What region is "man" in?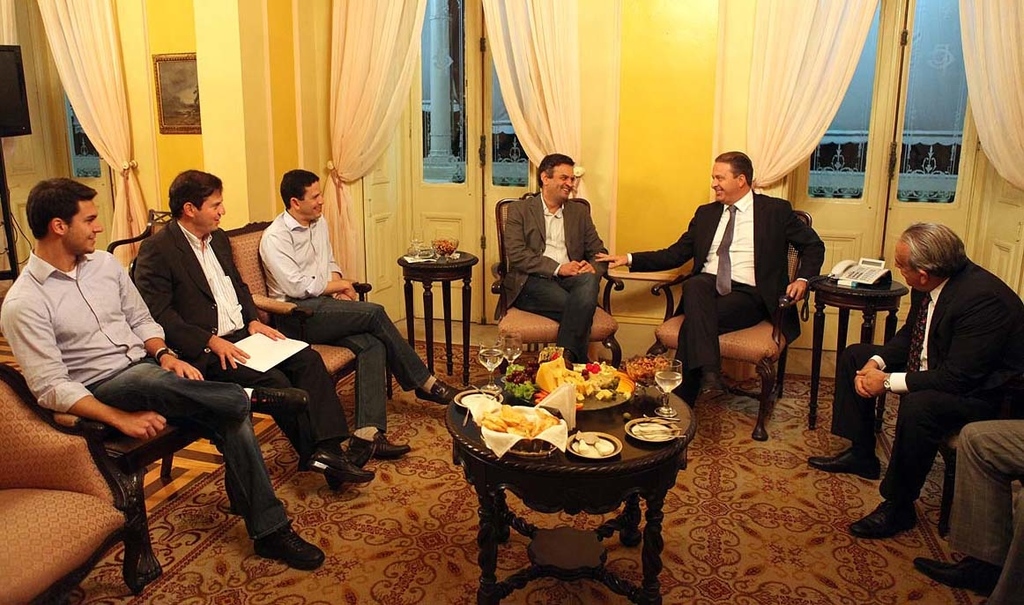
[left=921, top=421, right=1023, bottom=601].
